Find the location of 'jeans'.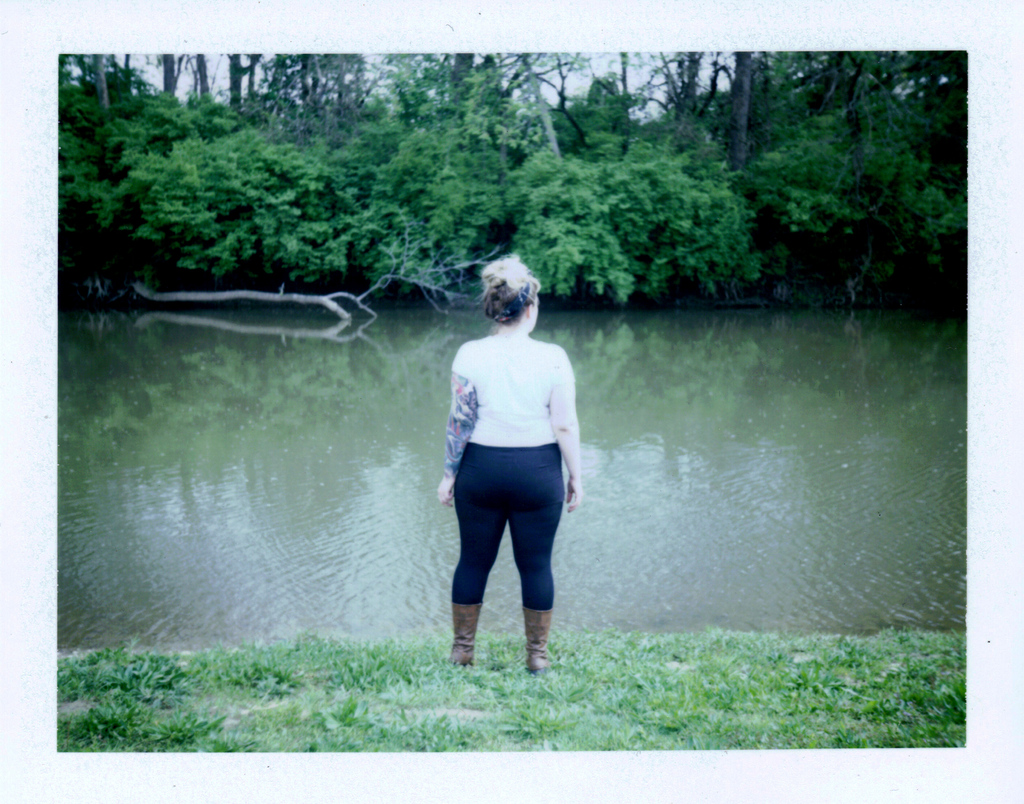
Location: 431,442,572,645.
